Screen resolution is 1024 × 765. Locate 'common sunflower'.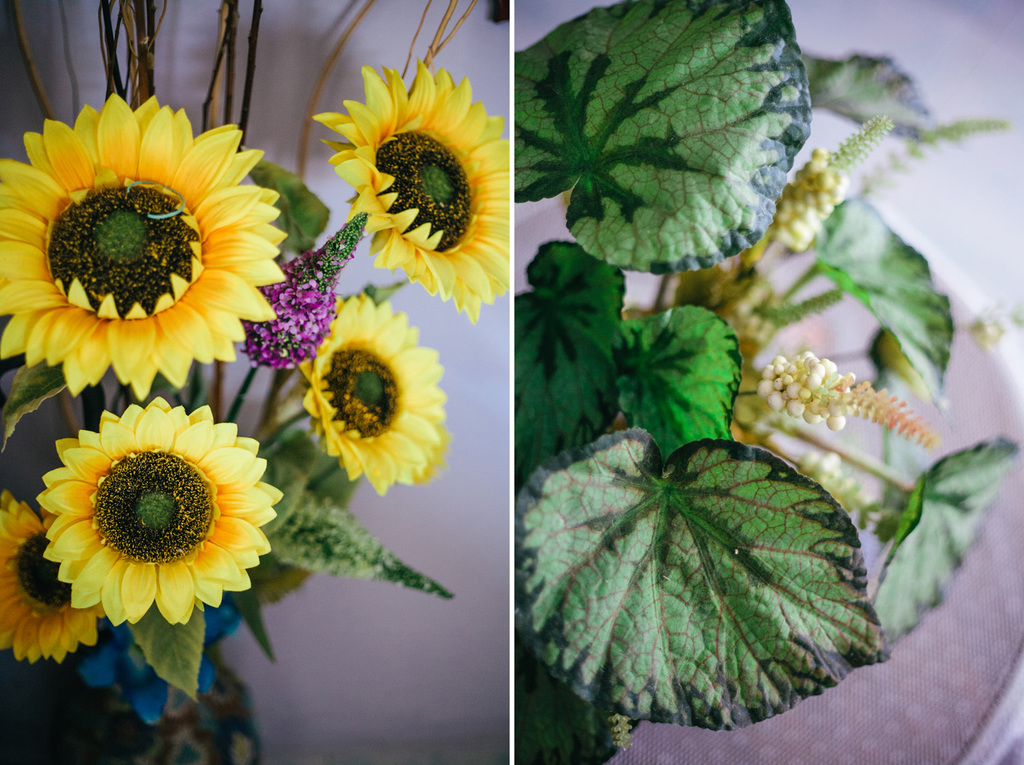
pyautogui.locateOnScreen(18, 408, 281, 637).
